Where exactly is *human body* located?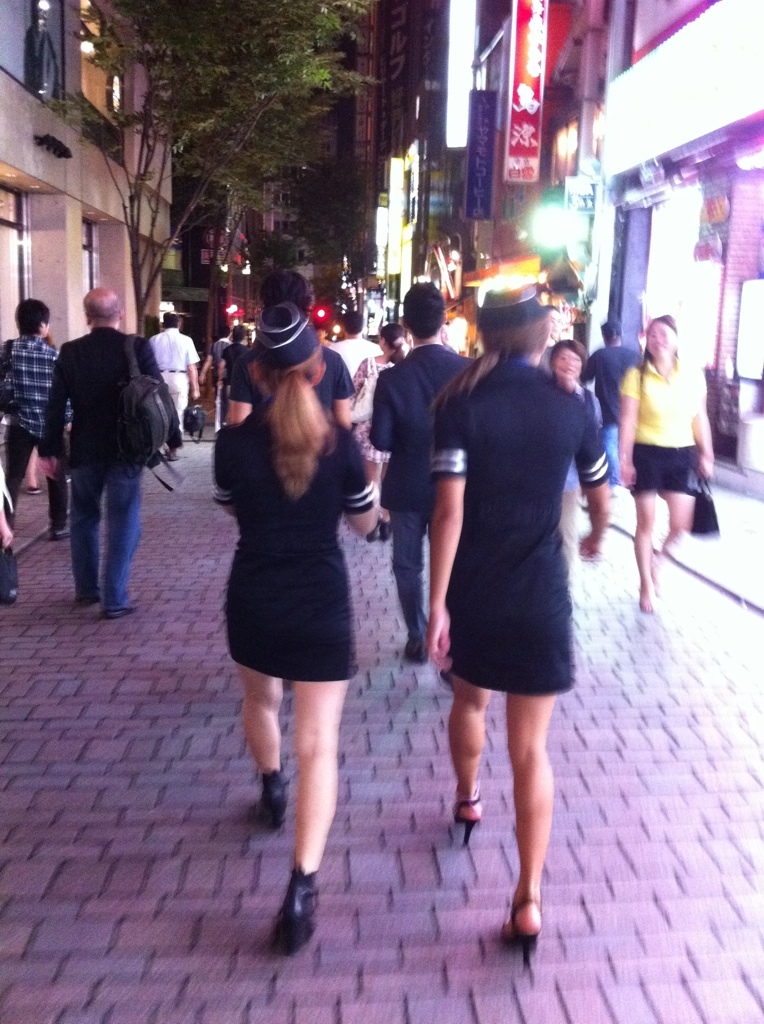
Its bounding box is (544,339,605,598).
